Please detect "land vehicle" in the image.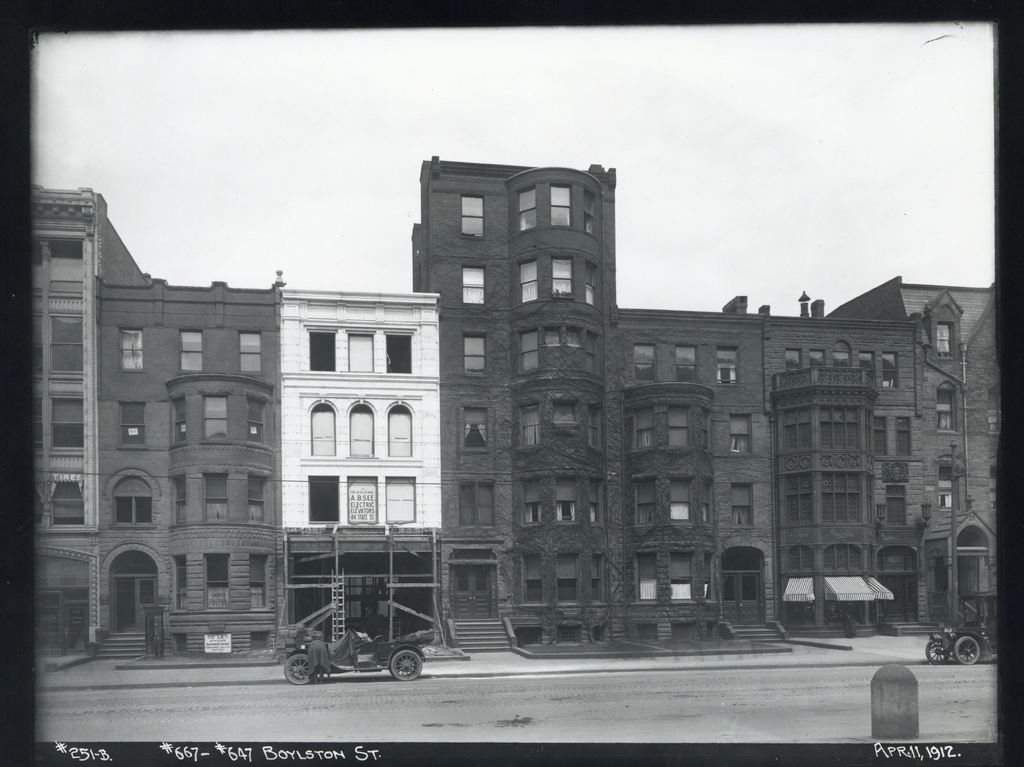
(x1=925, y1=592, x2=1002, y2=665).
